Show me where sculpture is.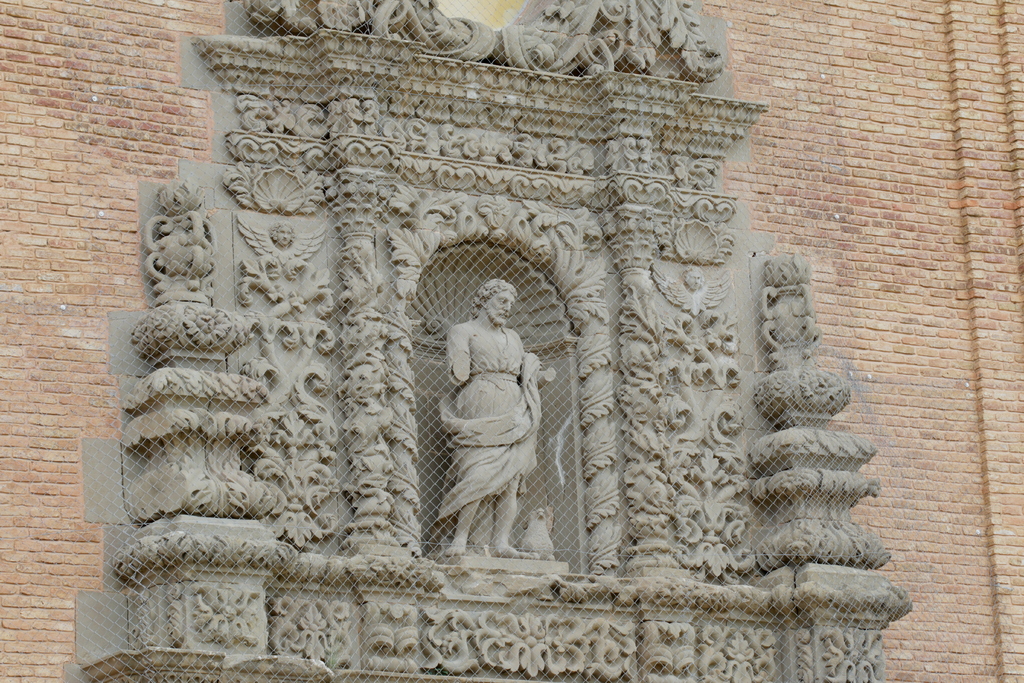
sculpture is at l=55, t=0, r=915, b=682.
